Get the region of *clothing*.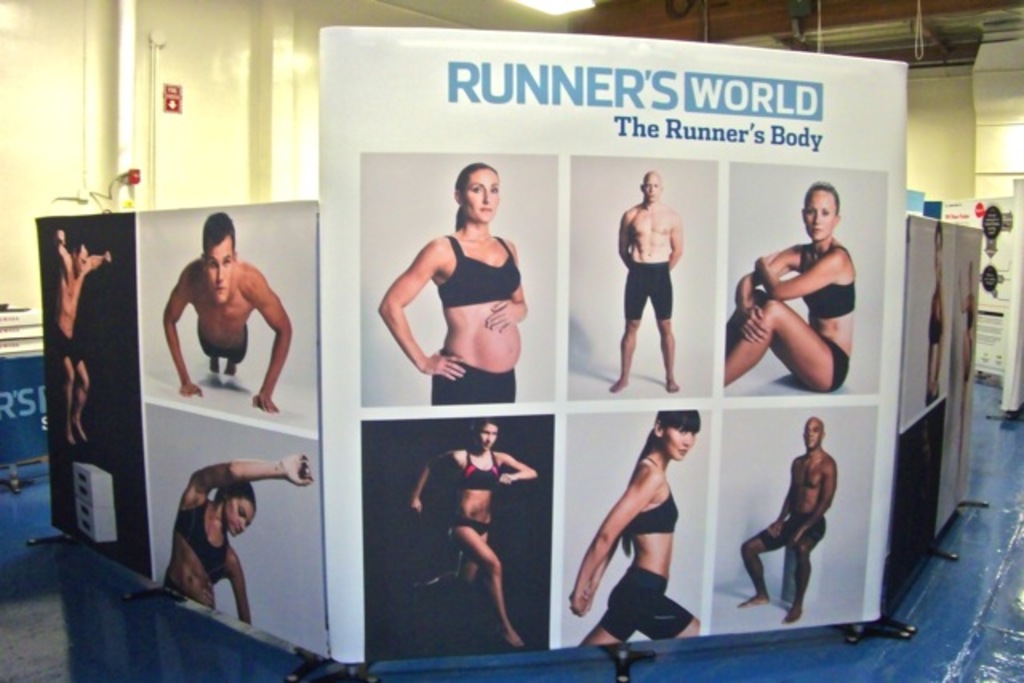
crop(755, 512, 826, 542).
